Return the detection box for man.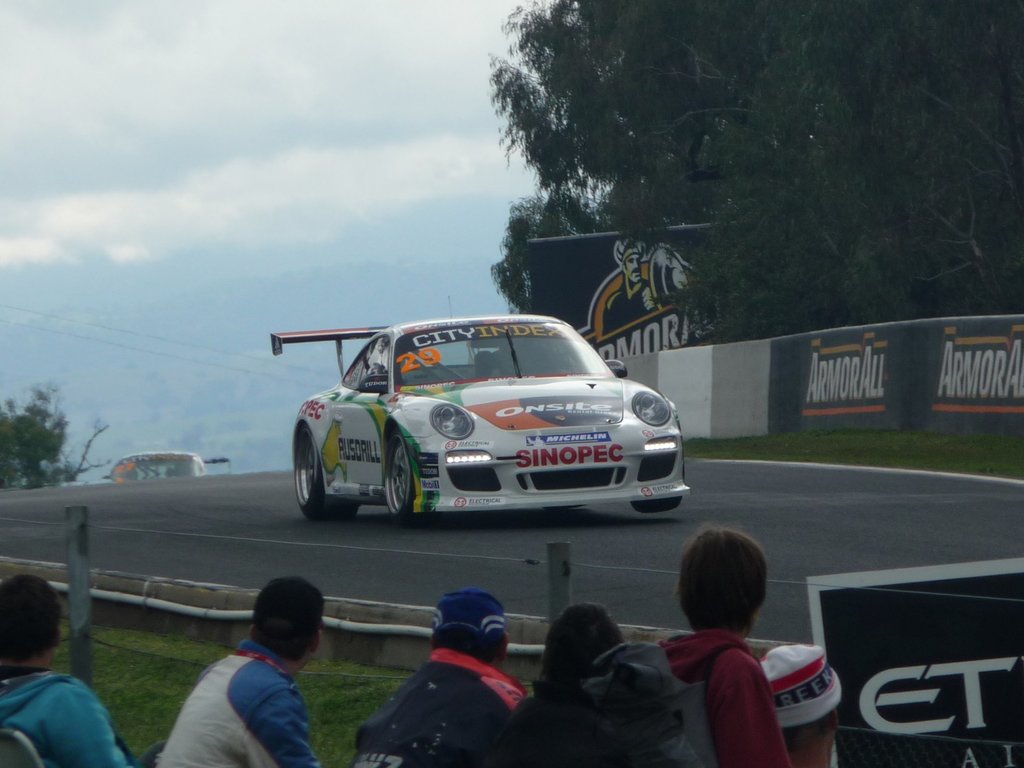
BBox(0, 573, 133, 767).
